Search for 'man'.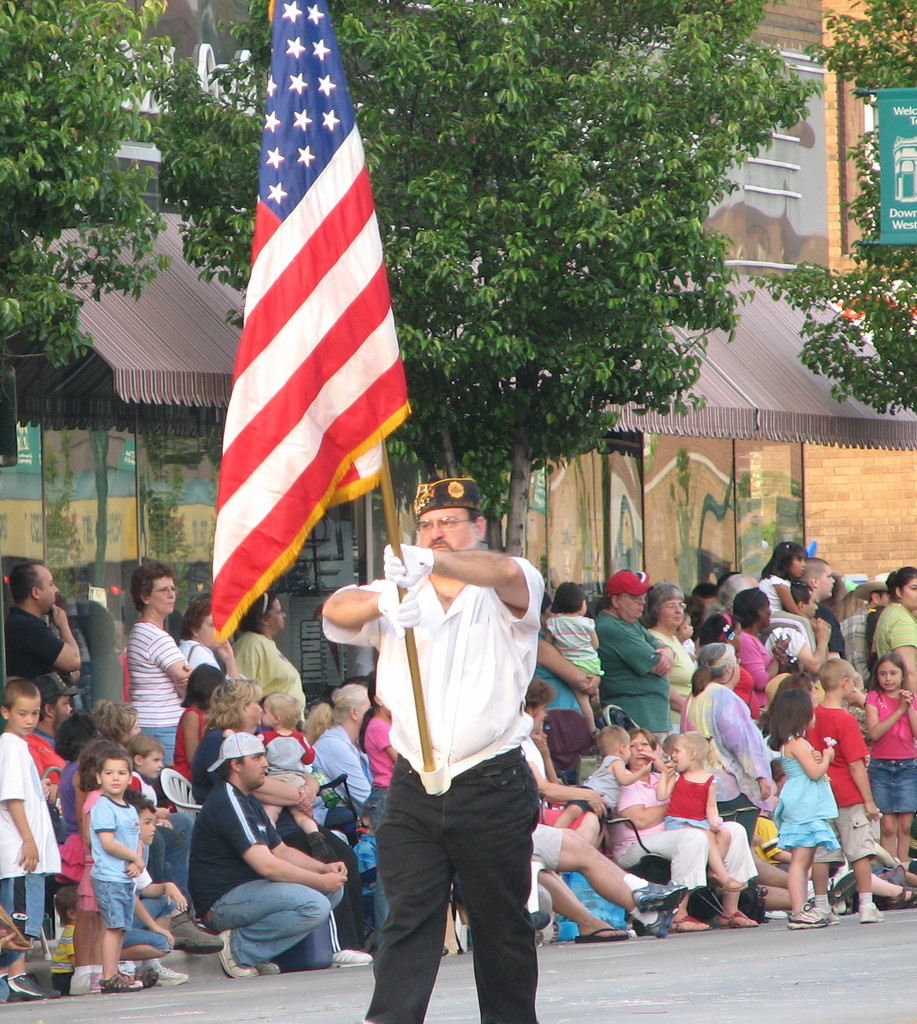
Found at (left=767, top=583, right=832, bottom=678).
